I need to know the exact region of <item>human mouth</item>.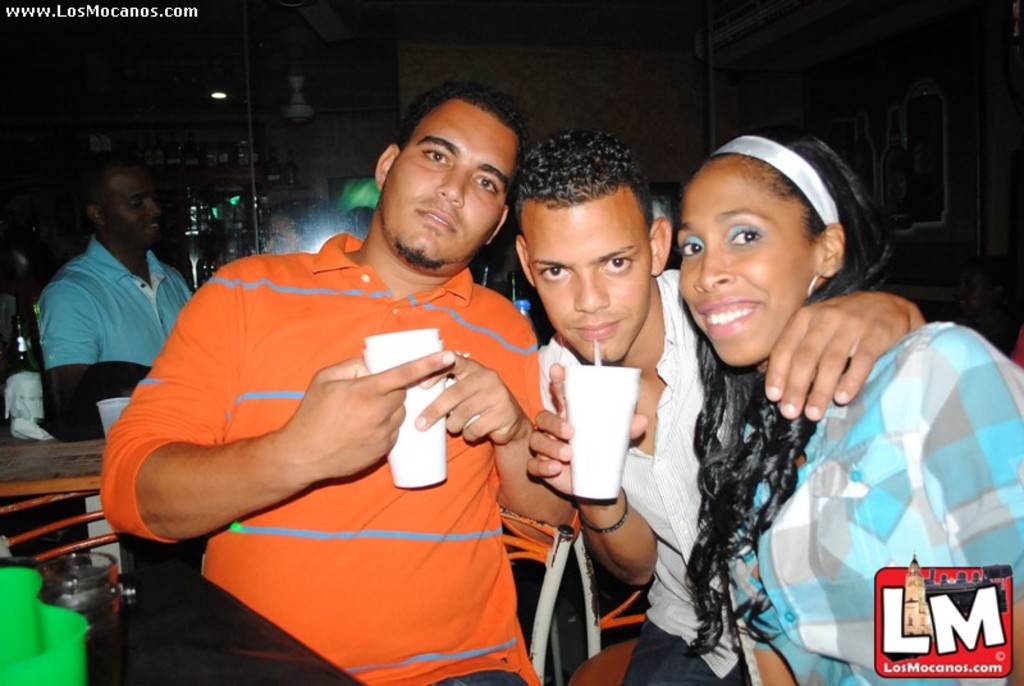
Region: x1=570 y1=315 x2=618 y2=346.
